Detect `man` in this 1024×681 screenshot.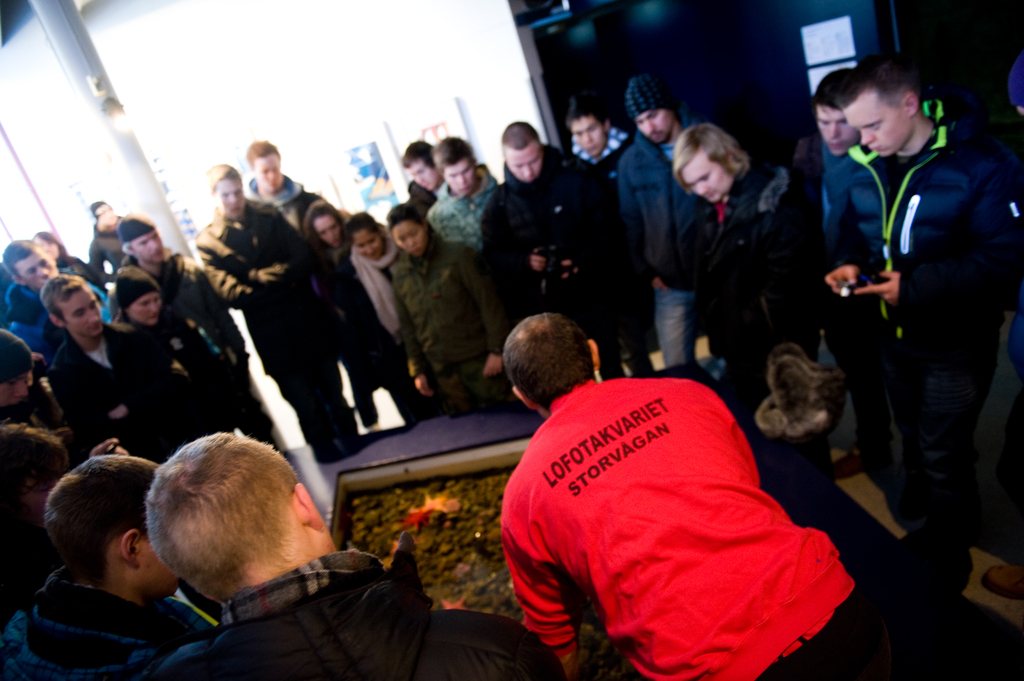
Detection: <box>197,162,368,456</box>.
